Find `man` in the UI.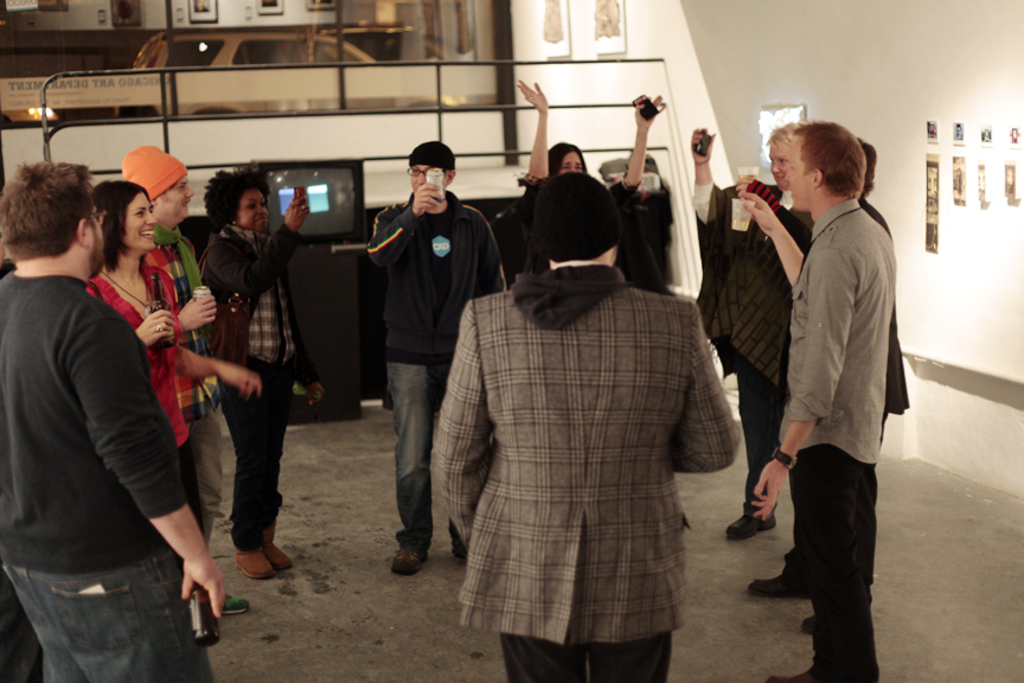
UI element at x1=737 y1=122 x2=895 y2=682.
